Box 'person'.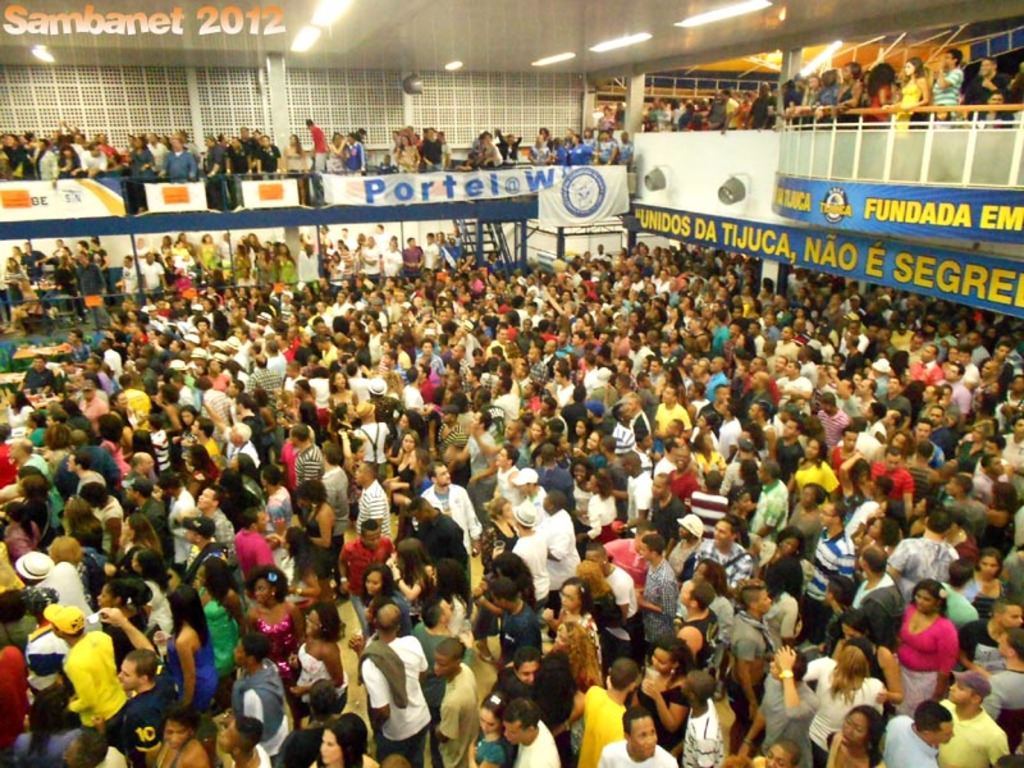
<region>941, 550, 975, 644</region>.
